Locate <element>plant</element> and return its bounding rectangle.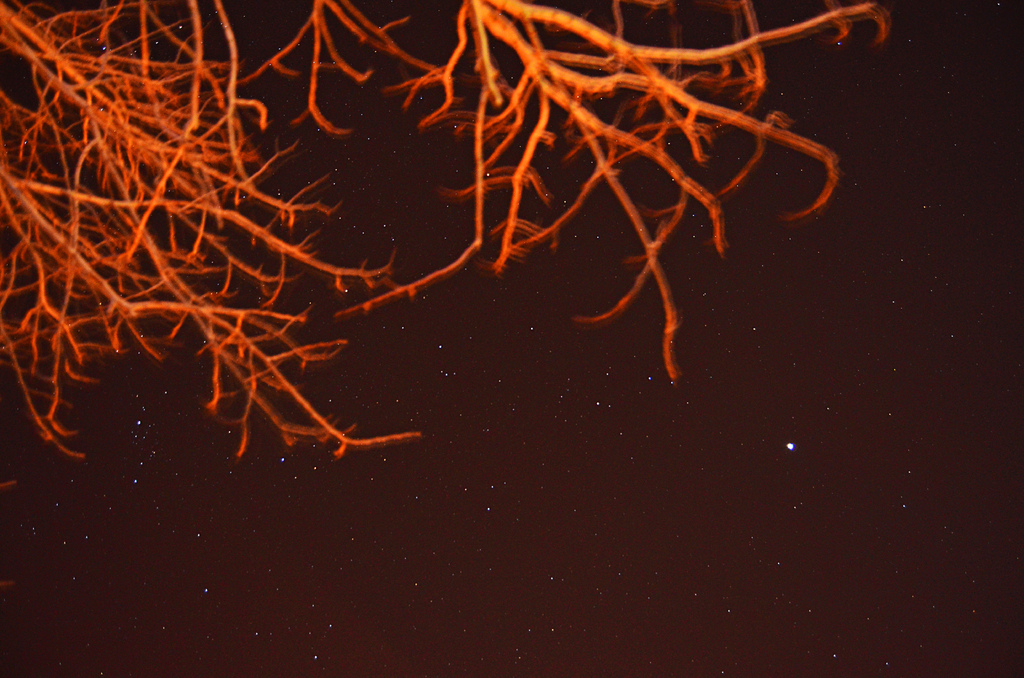
rect(30, 20, 835, 556).
